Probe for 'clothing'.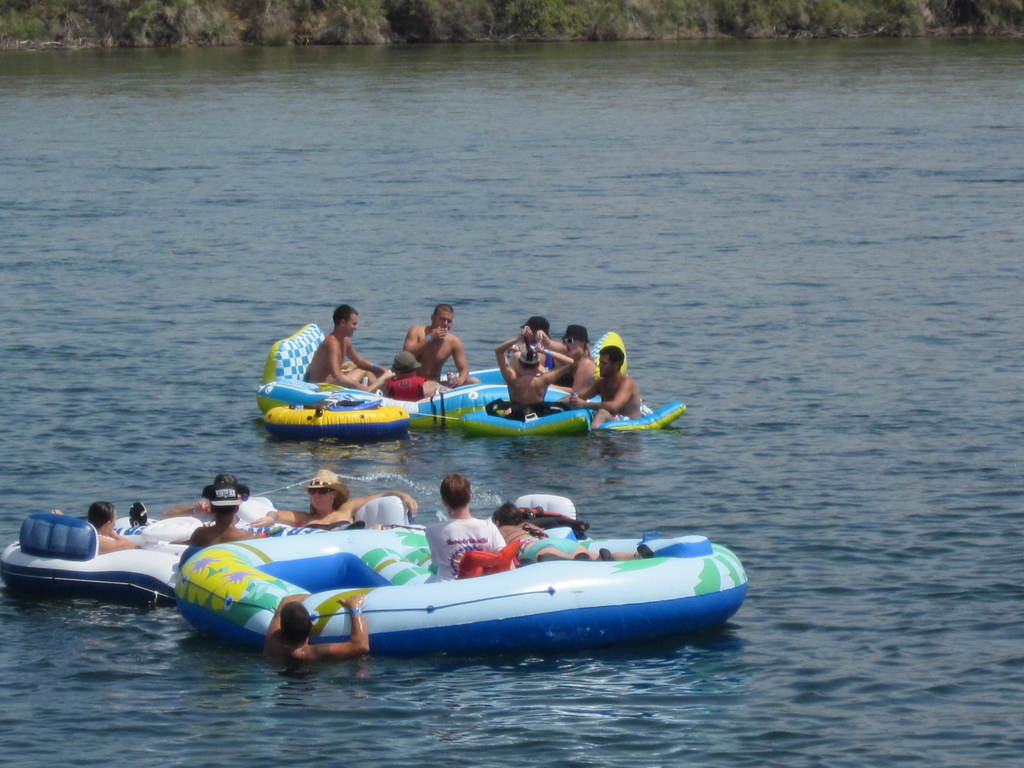
Probe result: {"left": 431, "top": 519, "right": 512, "bottom": 580}.
